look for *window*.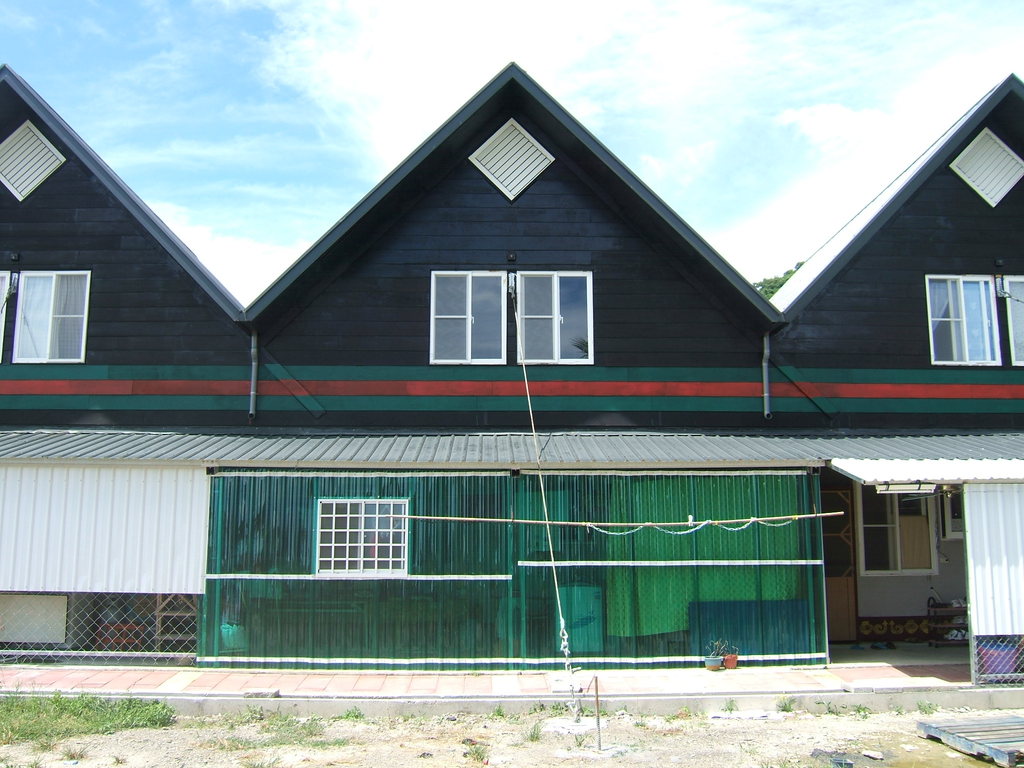
Found: [317,498,414,577].
